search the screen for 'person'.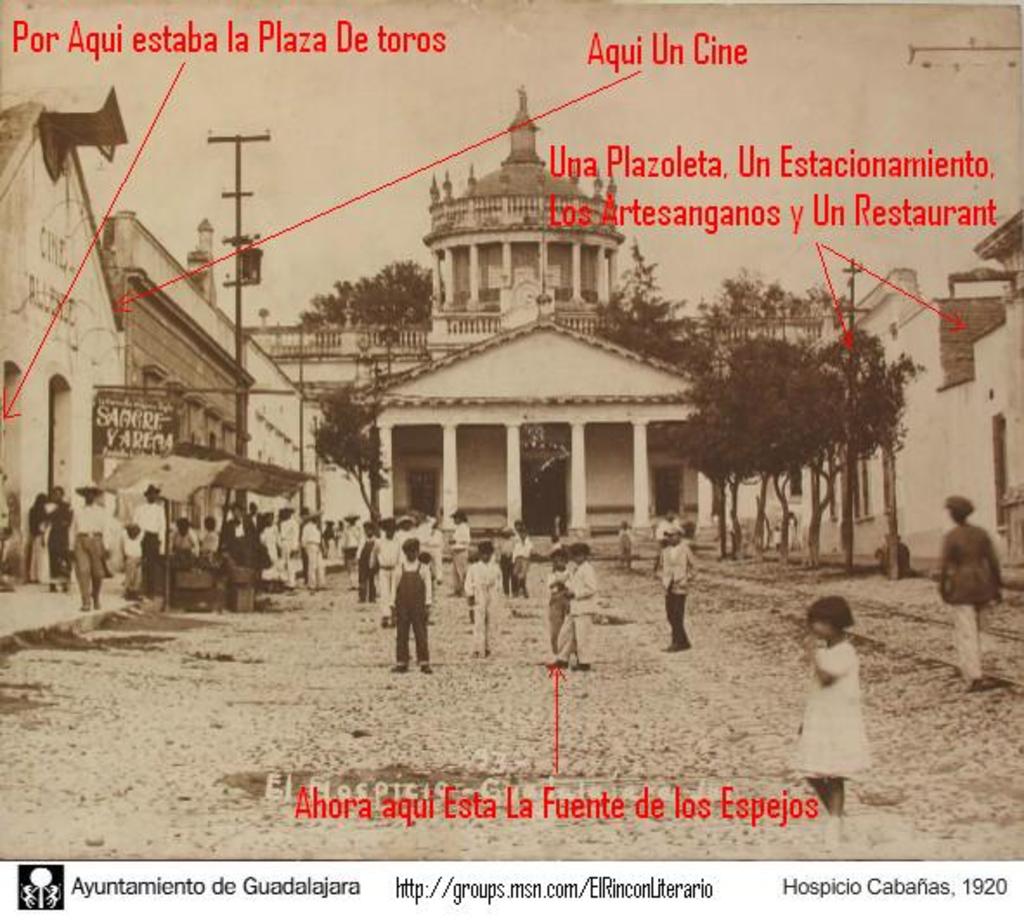
Found at (left=352, top=516, right=383, bottom=601).
